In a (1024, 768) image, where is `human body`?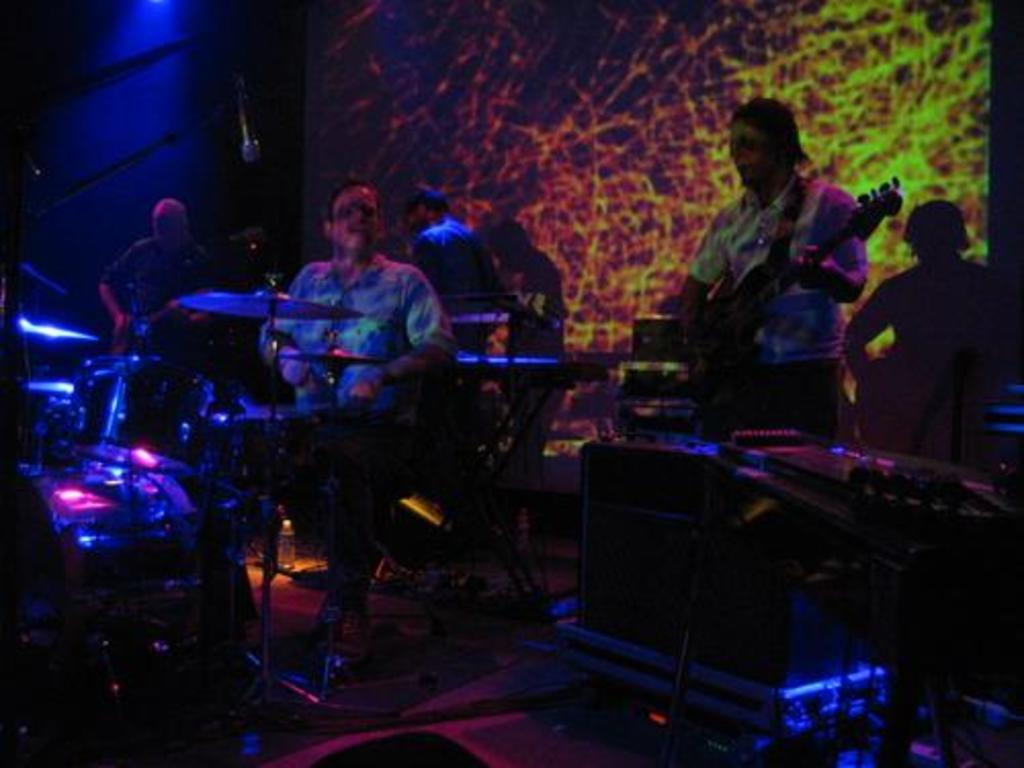
BBox(840, 201, 1022, 461).
